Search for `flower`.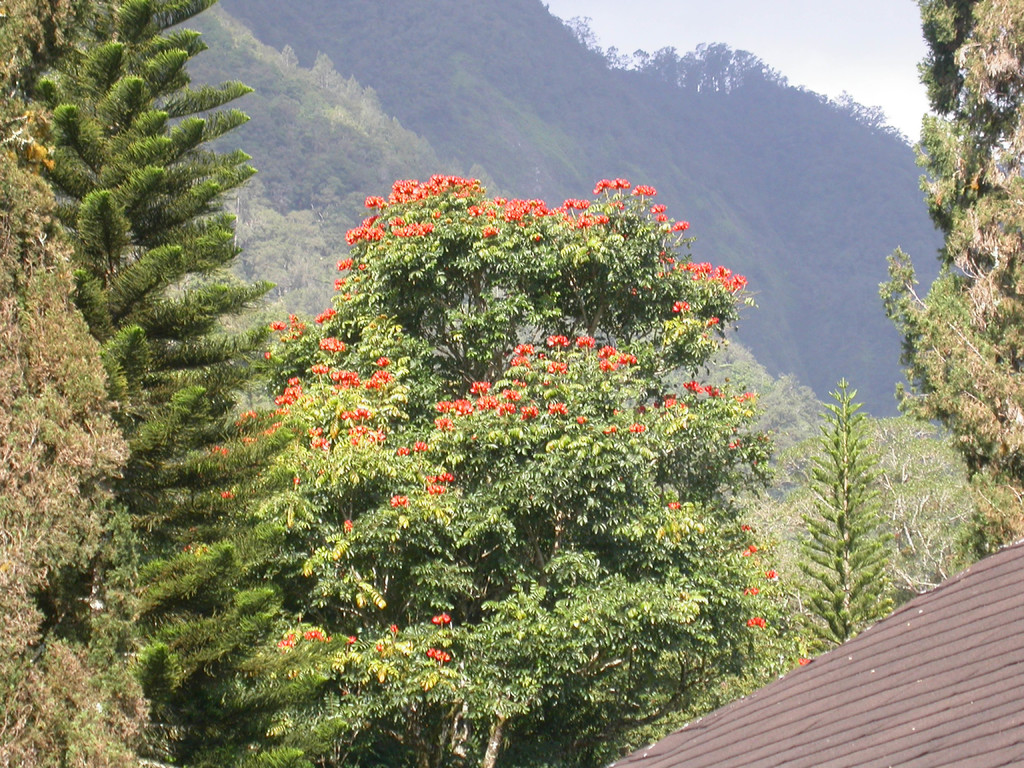
Found at 707,381,726,399.
